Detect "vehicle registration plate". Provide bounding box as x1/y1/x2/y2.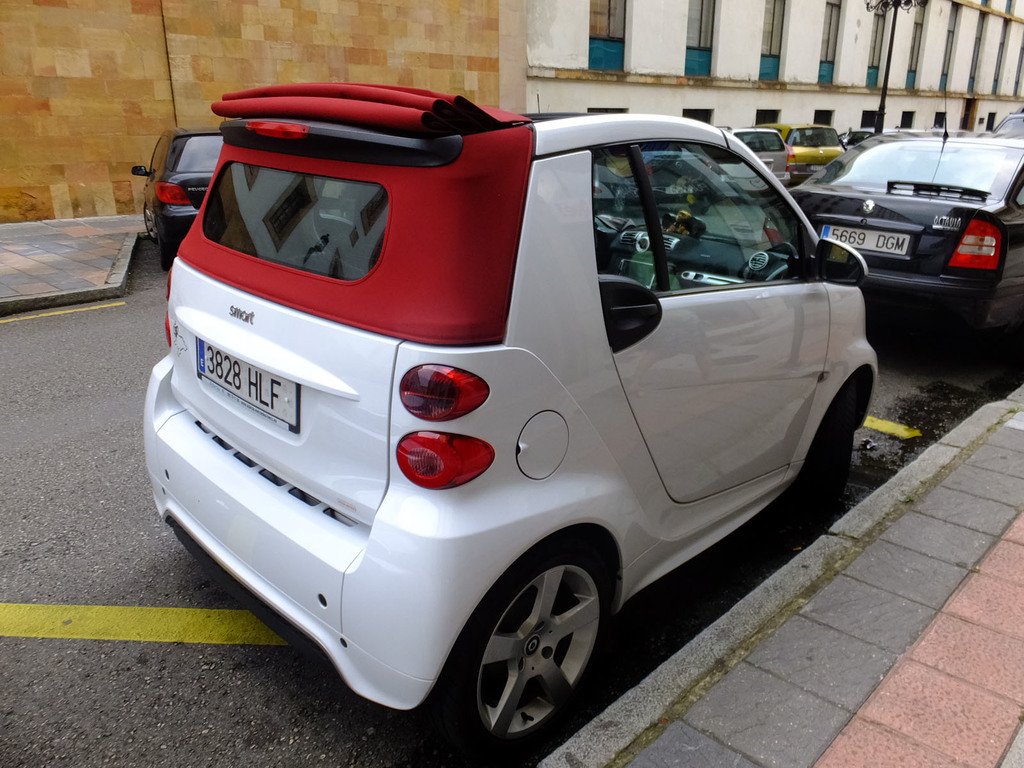
195/337/298/431.
